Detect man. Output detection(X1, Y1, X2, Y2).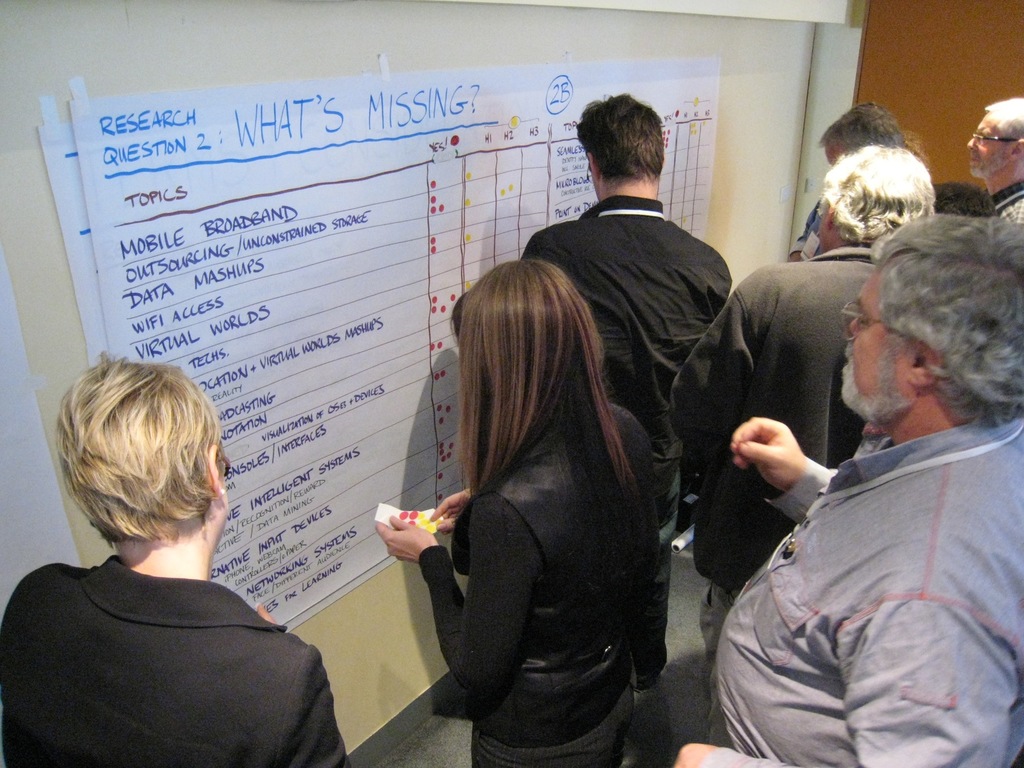
detection(664, 137, 938, 662).
